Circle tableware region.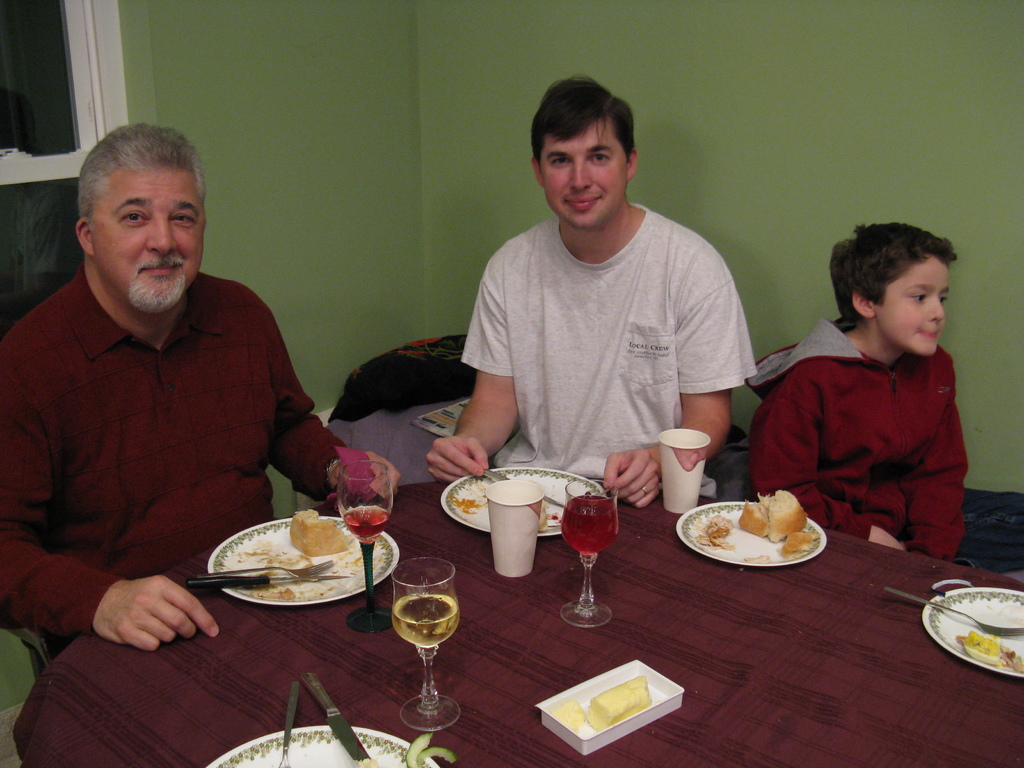
Region: [left=391, top=558, right=461, bottom=730].
